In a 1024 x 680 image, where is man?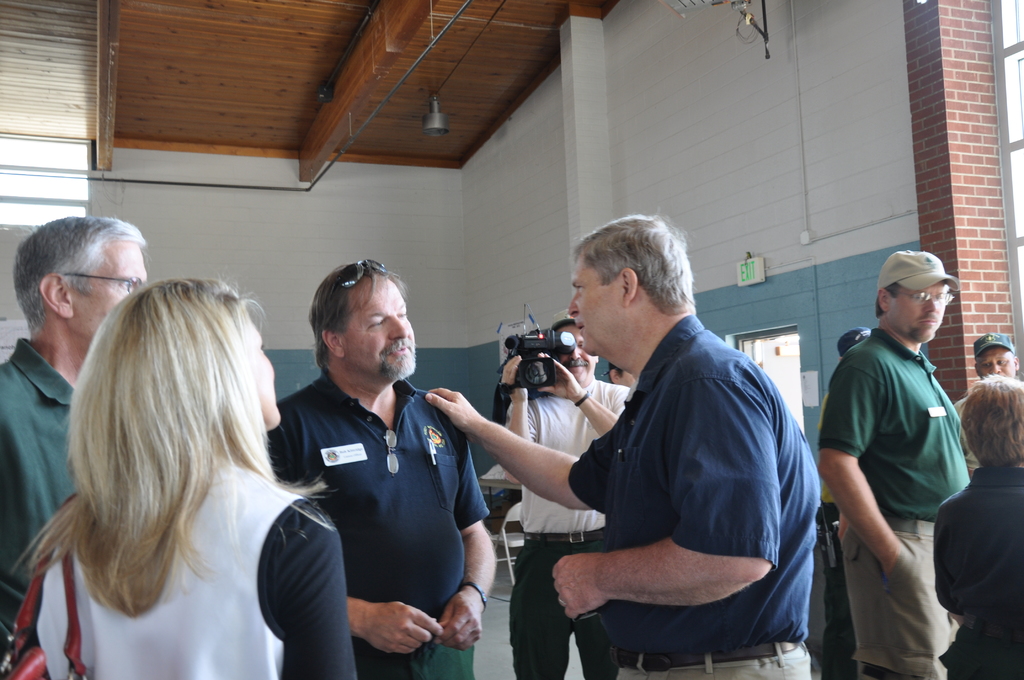
820,236,989,676.
